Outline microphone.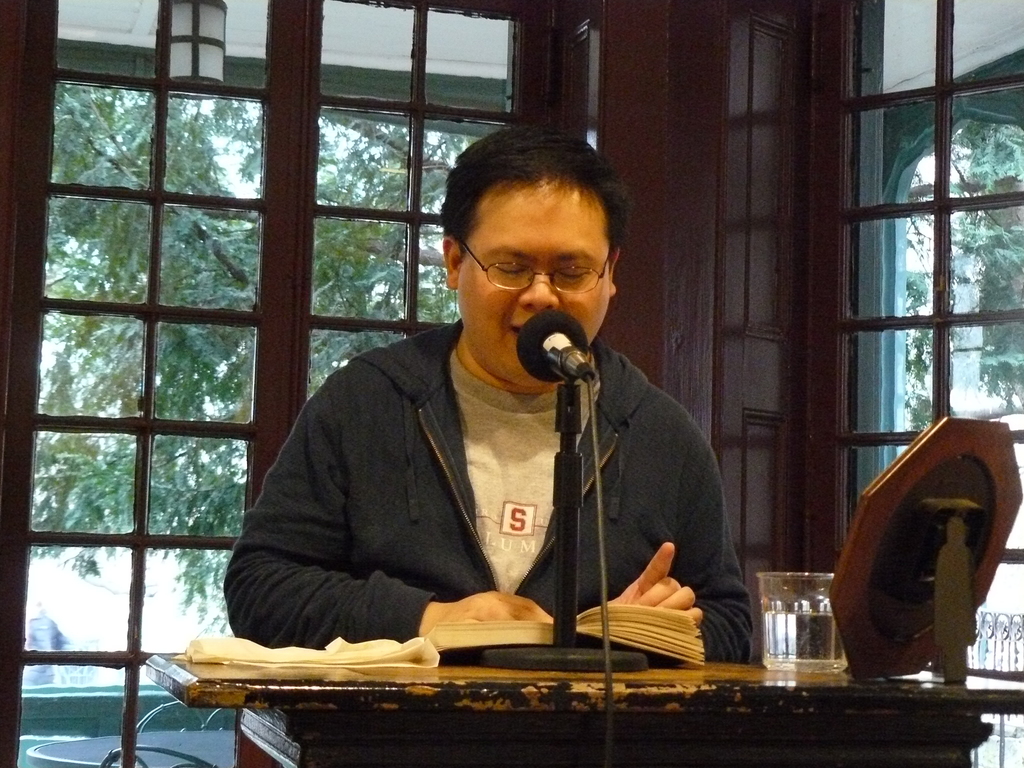
Outline: region(515, 307, 588, 383).
